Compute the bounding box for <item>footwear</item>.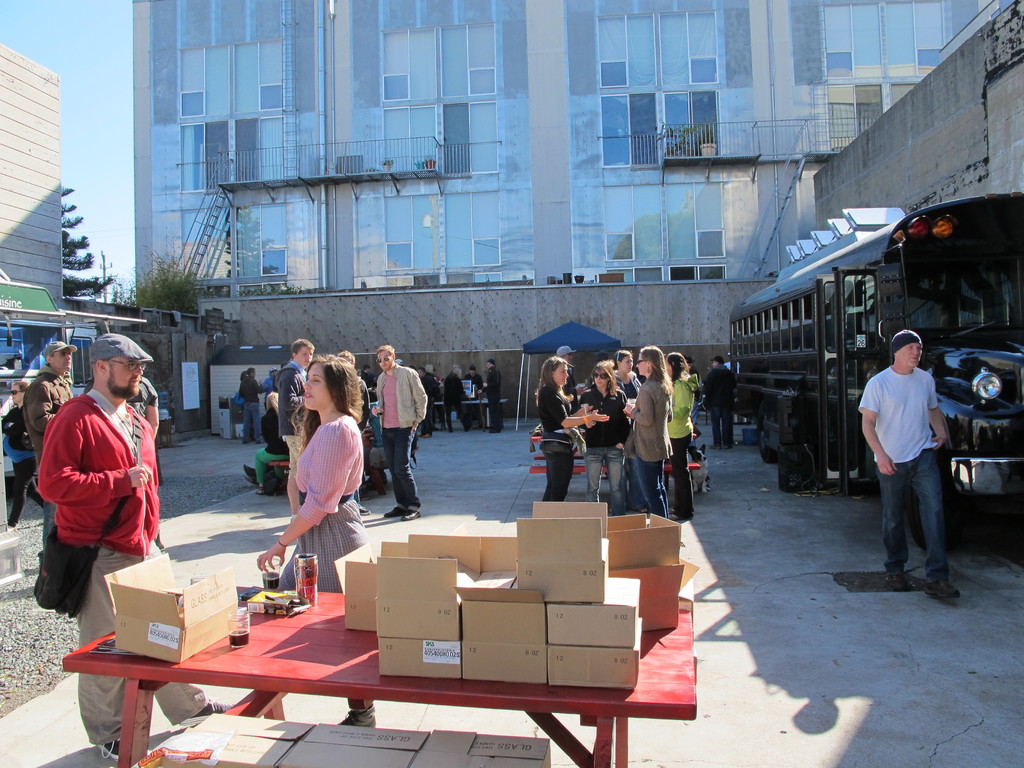
x1=404, y1=506, x2=417, y2=520.
